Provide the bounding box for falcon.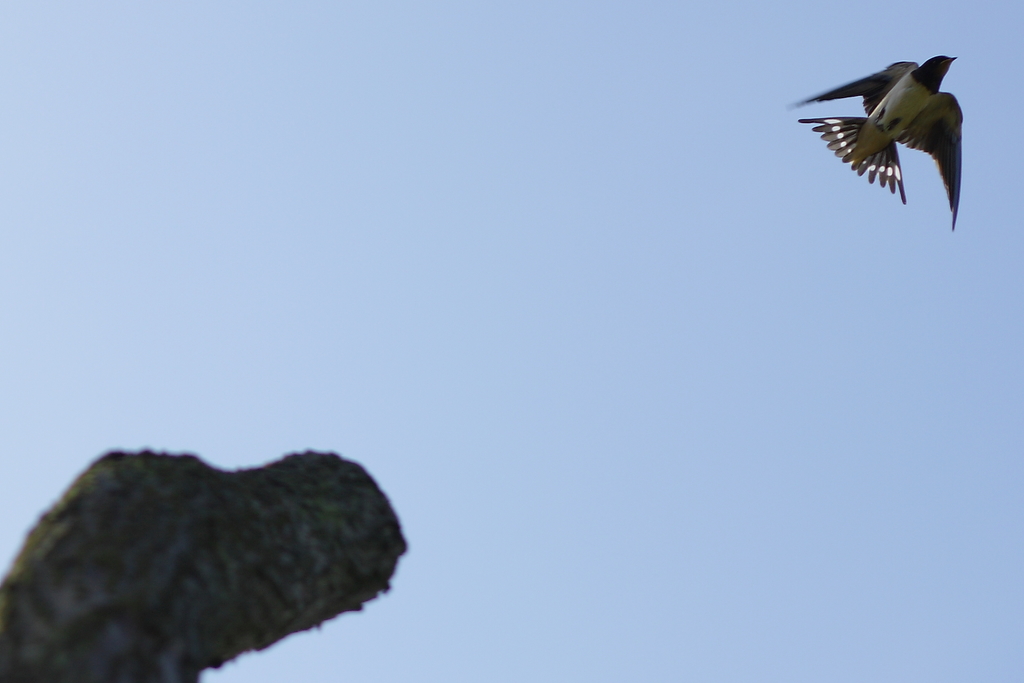
788 49 968 231.
